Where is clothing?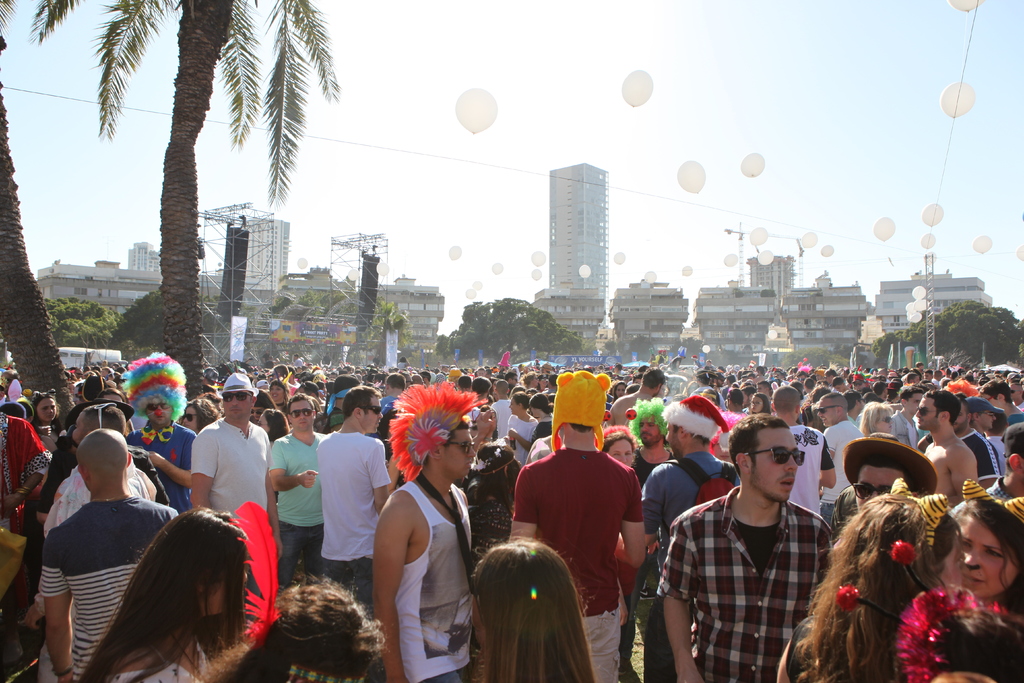
[576,593,623,682].
